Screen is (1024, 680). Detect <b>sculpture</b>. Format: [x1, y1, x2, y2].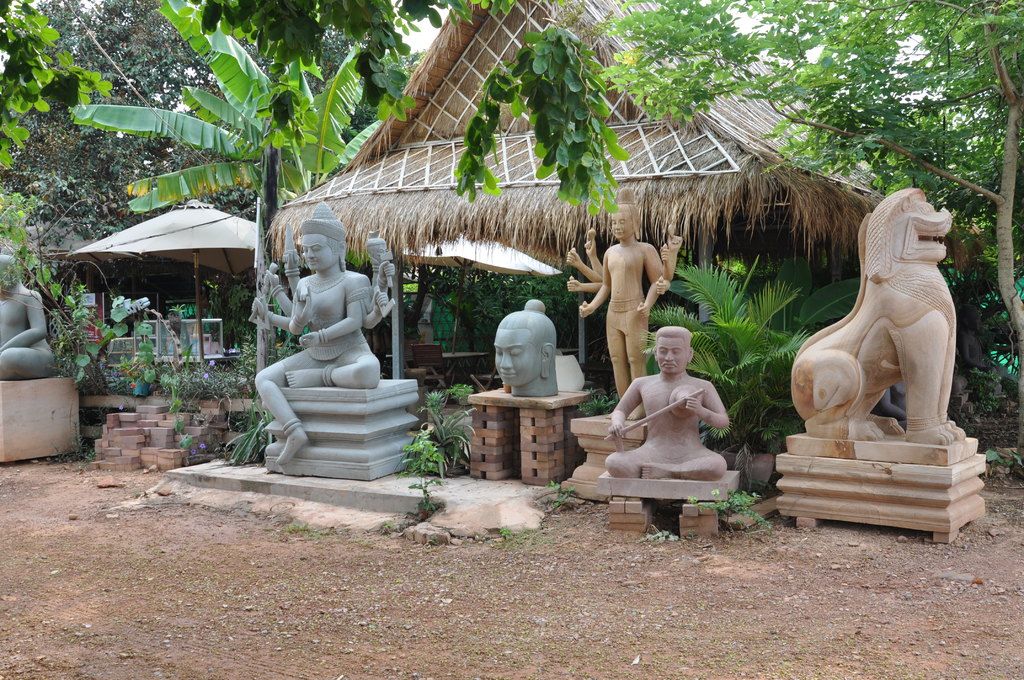
[792, 190, 979, 475].
